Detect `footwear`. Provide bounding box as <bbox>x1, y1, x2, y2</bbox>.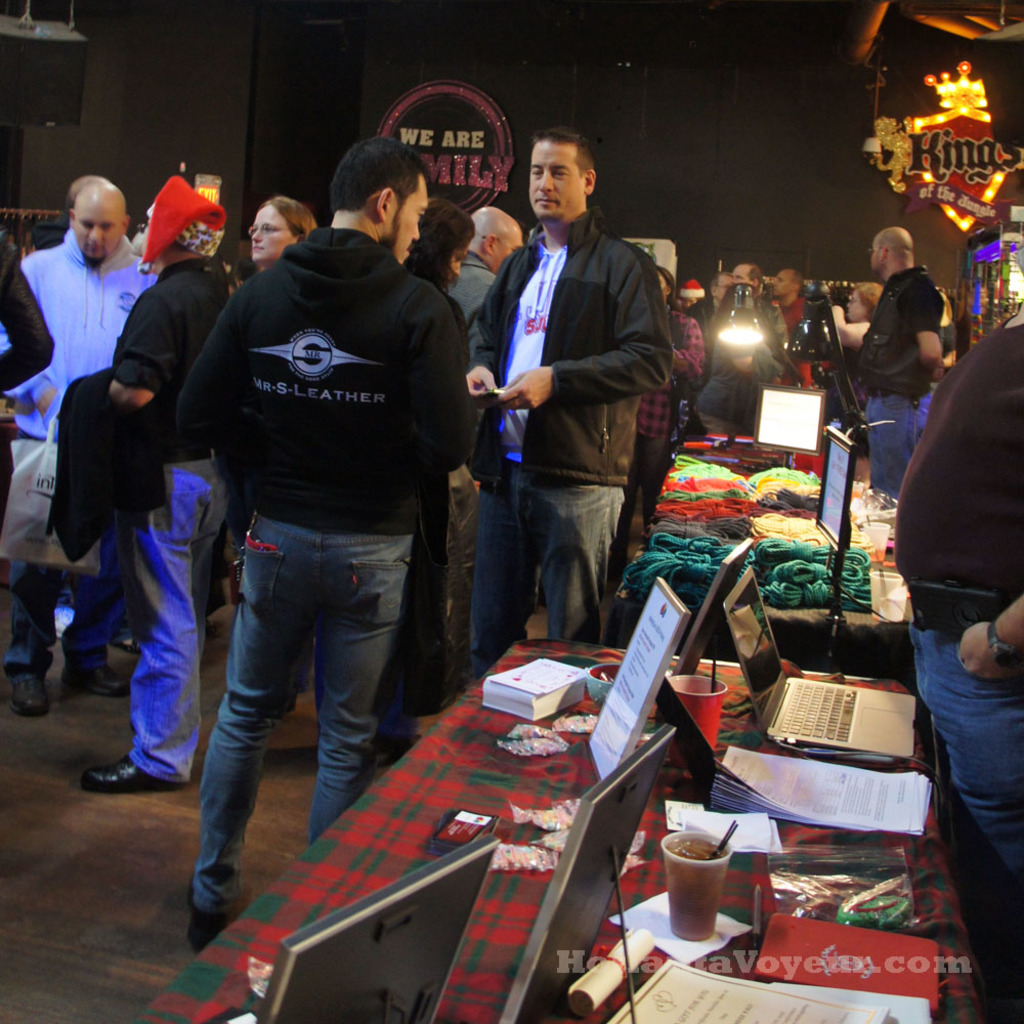
<bbox>185, 872, 226, 951</bbox>.
